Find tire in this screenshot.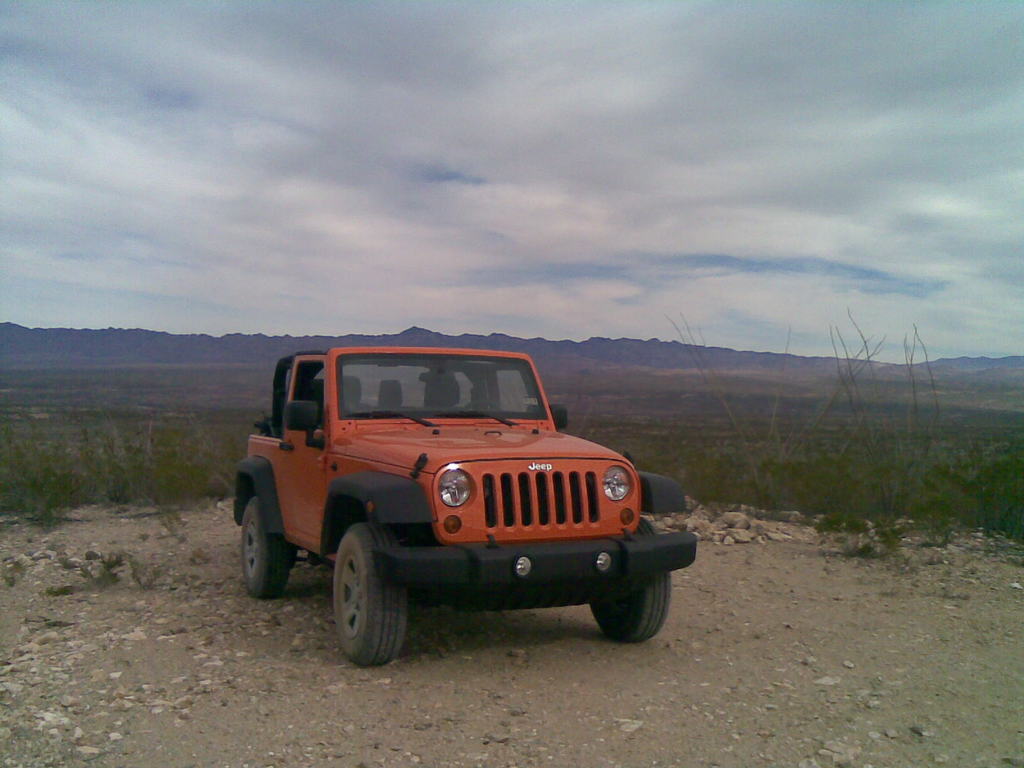
The bounding box for tire is 238,495,298,596.
